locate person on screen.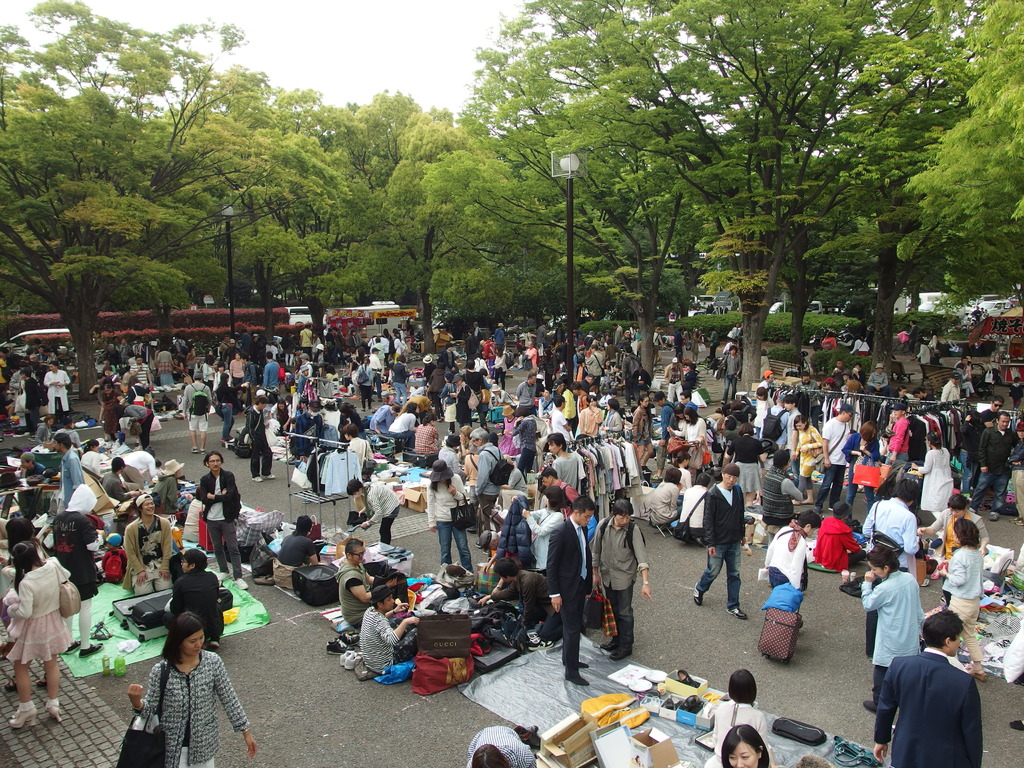
On screen at left=692, top=461, right=749, bottom=616.
